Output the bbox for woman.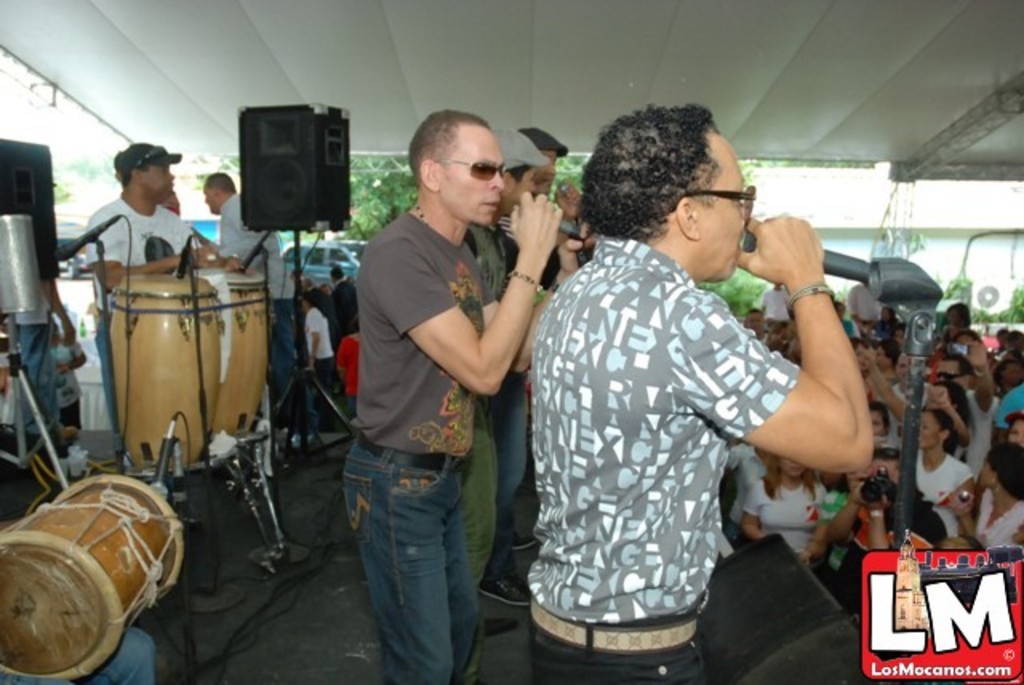
974 437 1022 551.
